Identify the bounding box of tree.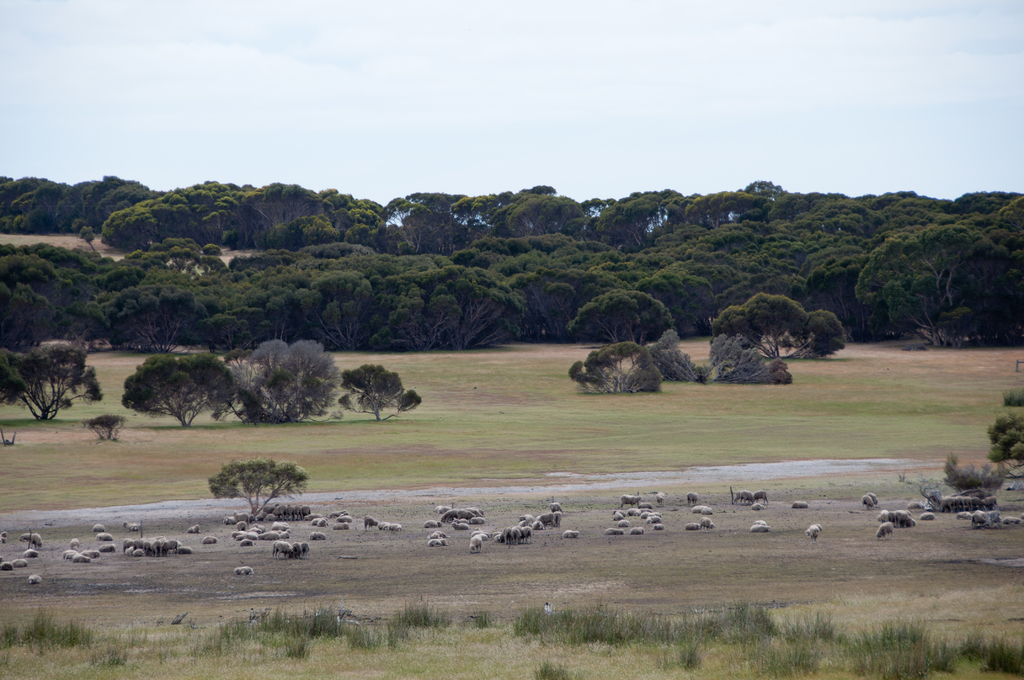
box=[708, 289, 852, 372].
